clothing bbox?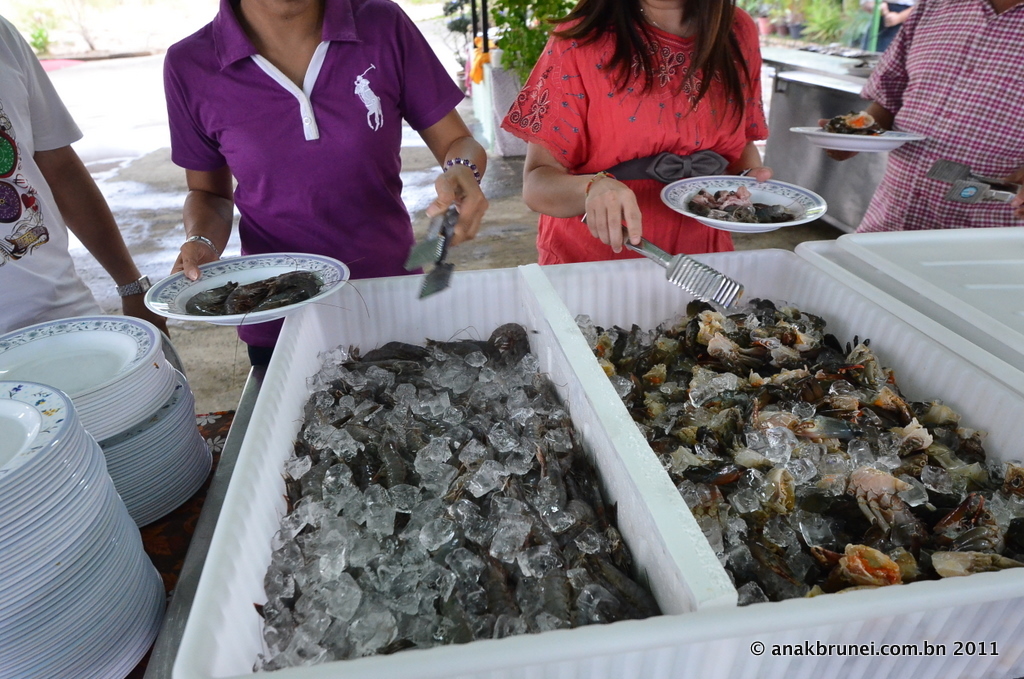
(3,16,92,332)
